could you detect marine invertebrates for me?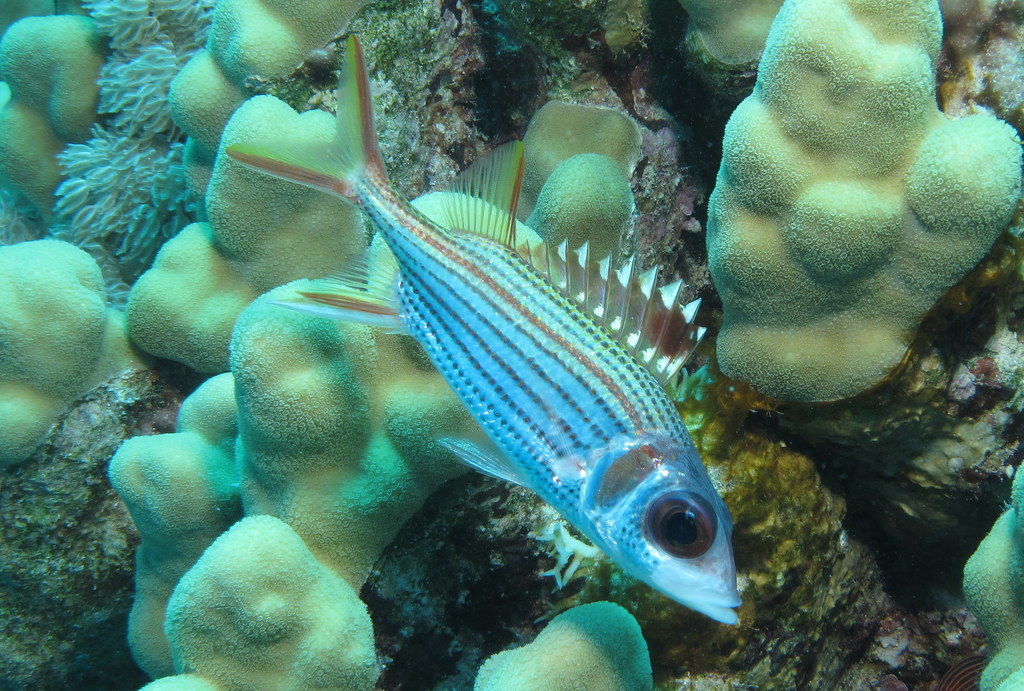
Detection result: (left=107, top=82, right=417, bottom=393).
